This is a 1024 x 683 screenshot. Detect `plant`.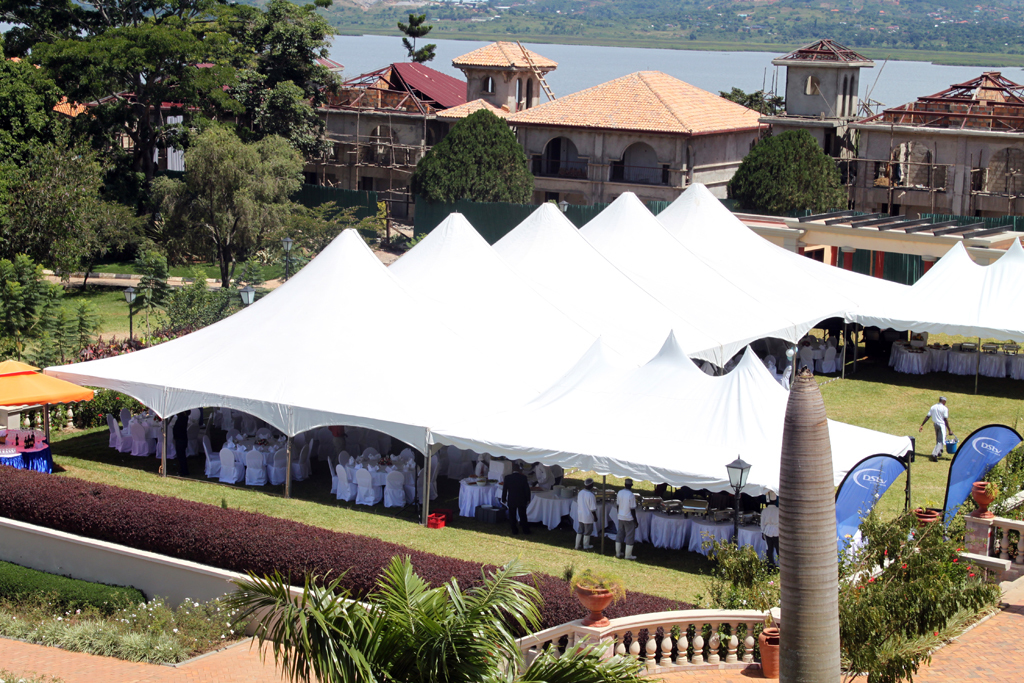
521 607 663 682.
